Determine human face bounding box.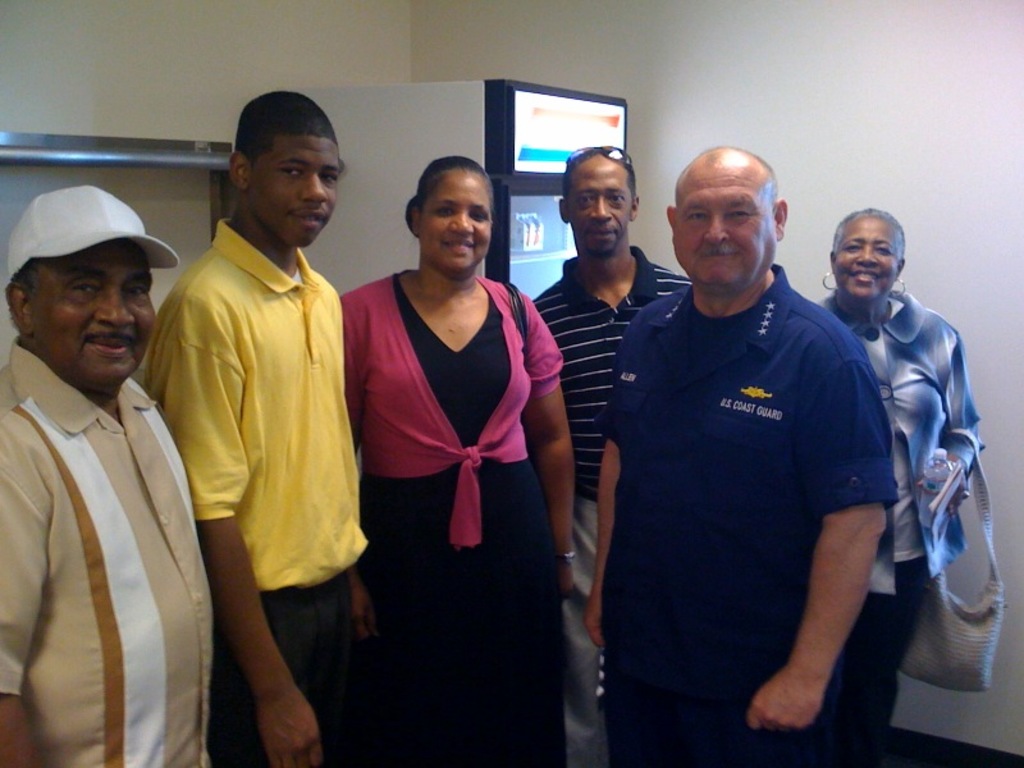
Determined: detection(833, 219, 901, 298).
